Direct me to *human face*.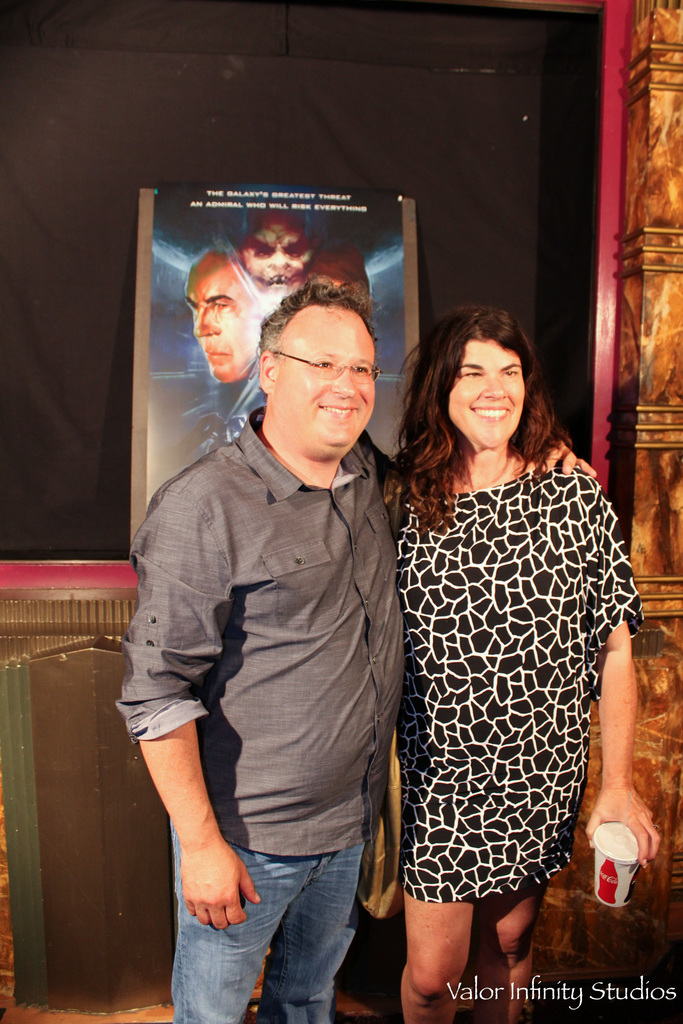
Direction: l=446, t=340, r=525, b=444.
